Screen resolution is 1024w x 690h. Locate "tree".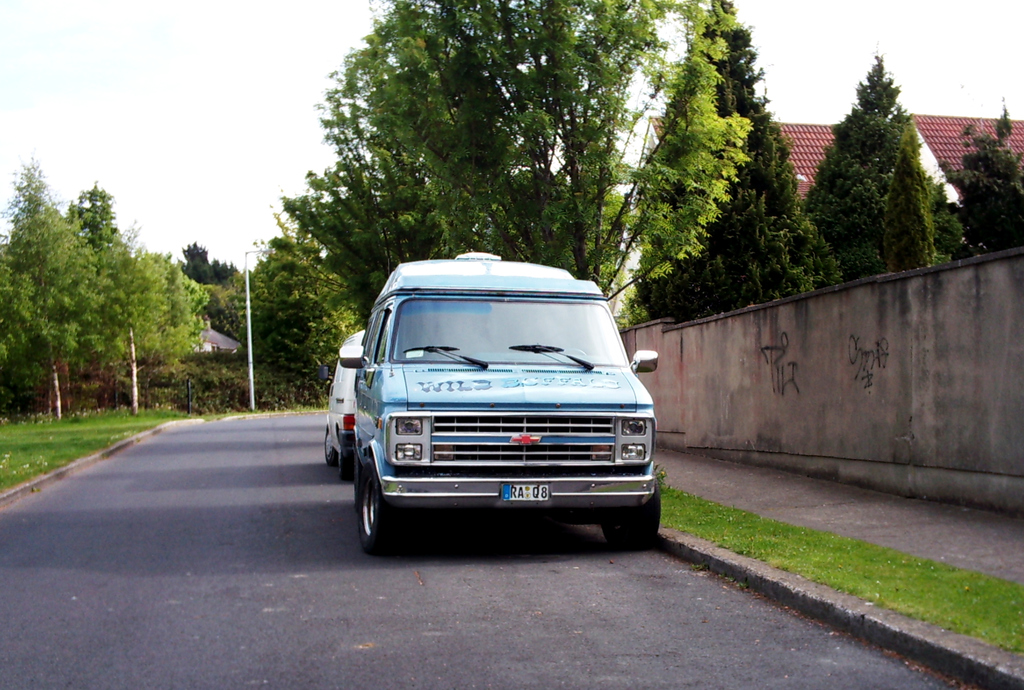
x1=200 y1=274 x2=261 y2=354.
